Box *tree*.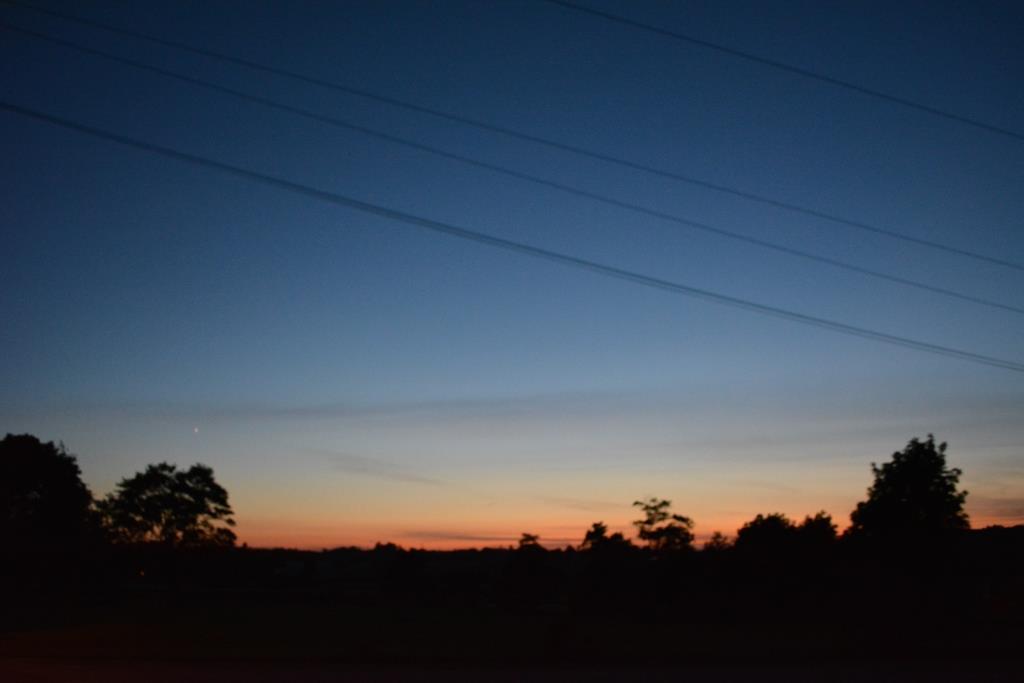
[x1=739, y1=507, x2=844, y2=544].
